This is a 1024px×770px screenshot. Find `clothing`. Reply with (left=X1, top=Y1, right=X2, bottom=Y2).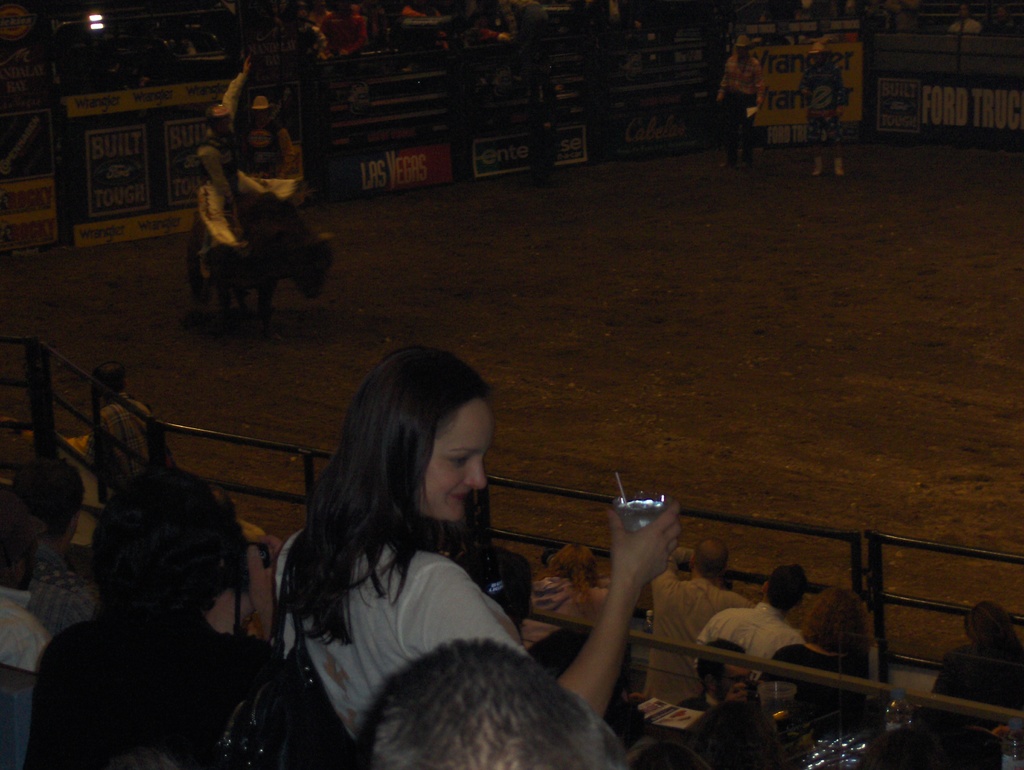
(left=759, top=639, right=886, bottom=736).
